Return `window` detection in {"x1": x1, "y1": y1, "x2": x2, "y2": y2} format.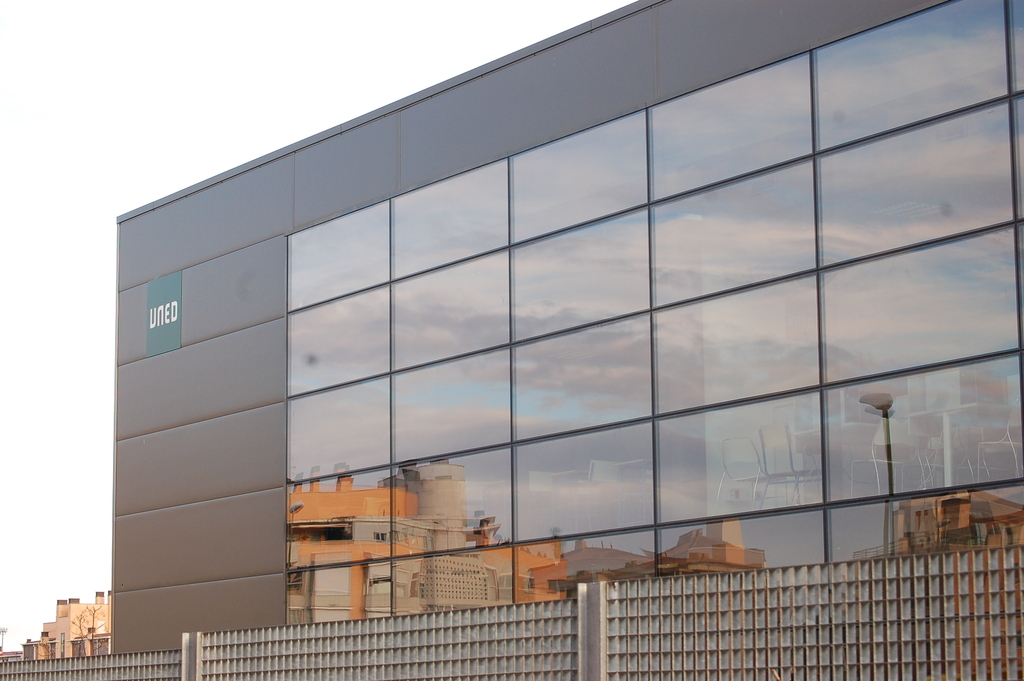
{"x1": 47, "y1": 643, "x2": 57, "y2": 660}.
